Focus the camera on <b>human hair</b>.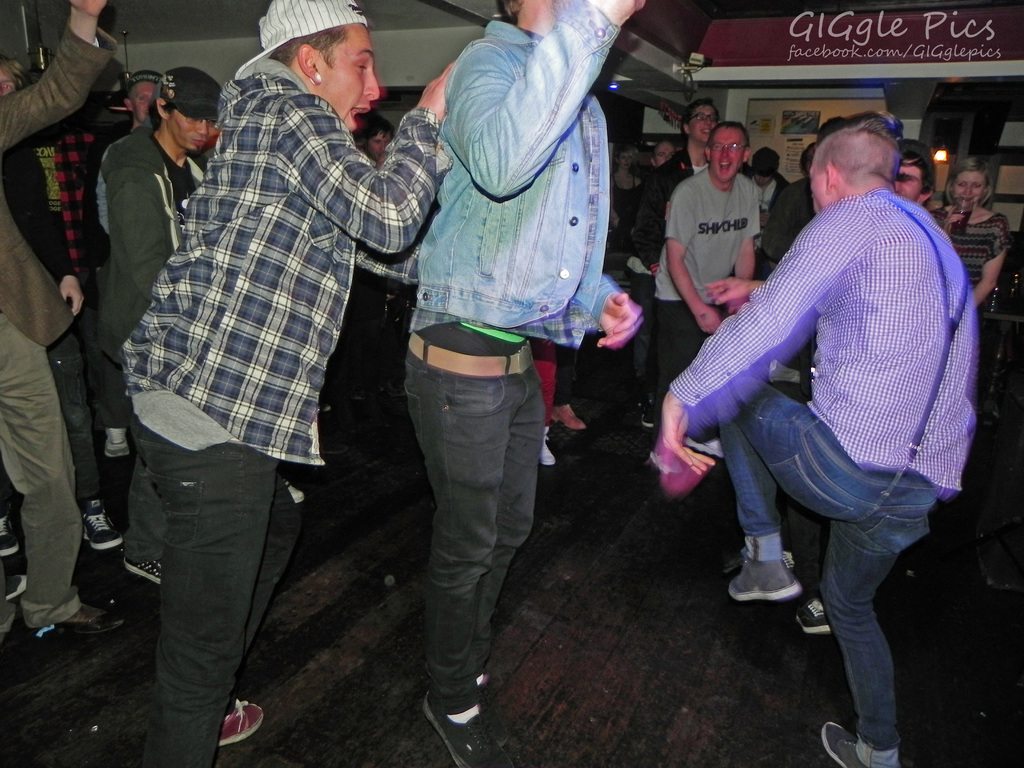
Focus region: 152,101,172,129.
